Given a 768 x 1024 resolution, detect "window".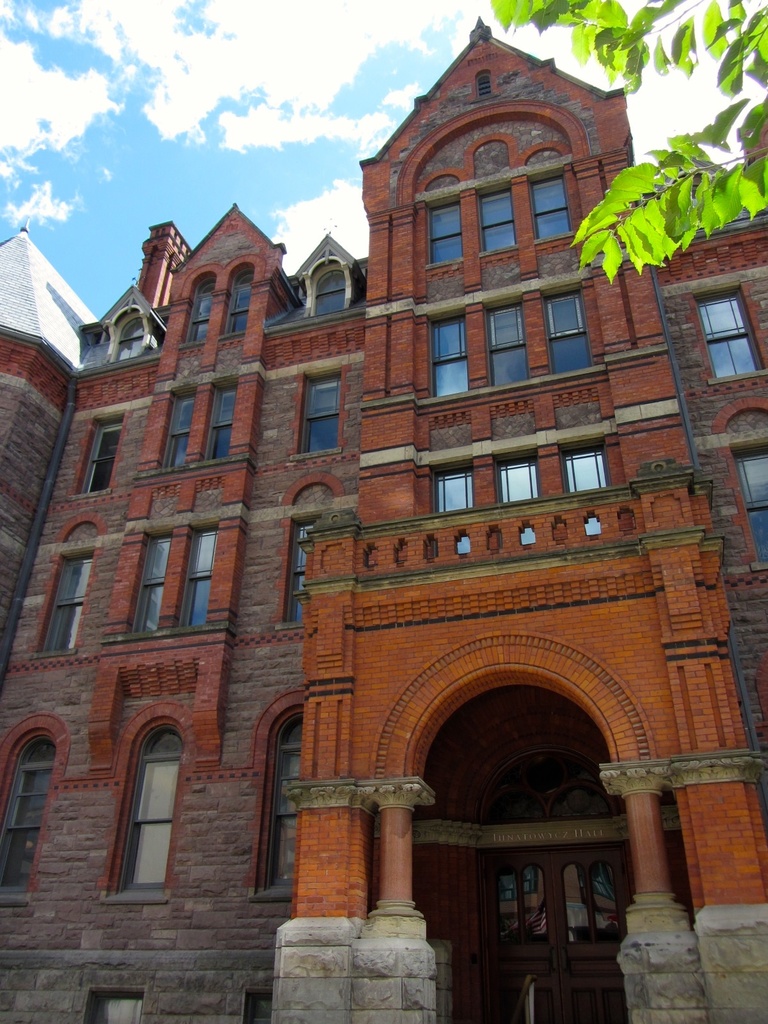
426,199,463,268.
